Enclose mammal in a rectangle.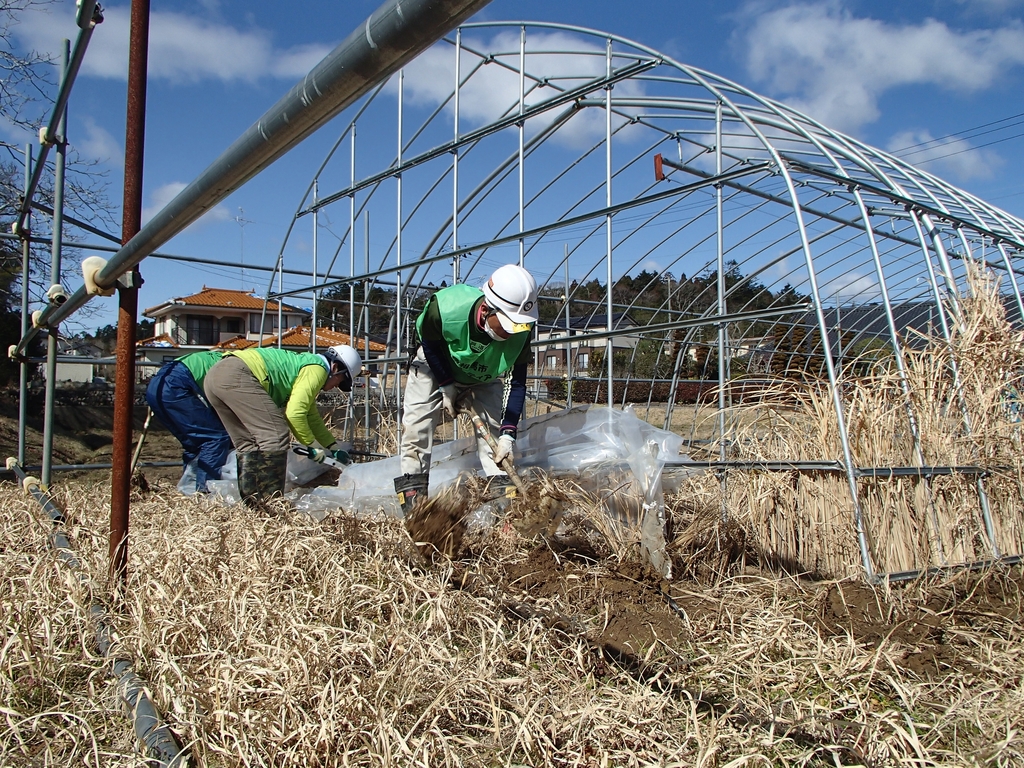
rect(142, 340, 237, 499).
